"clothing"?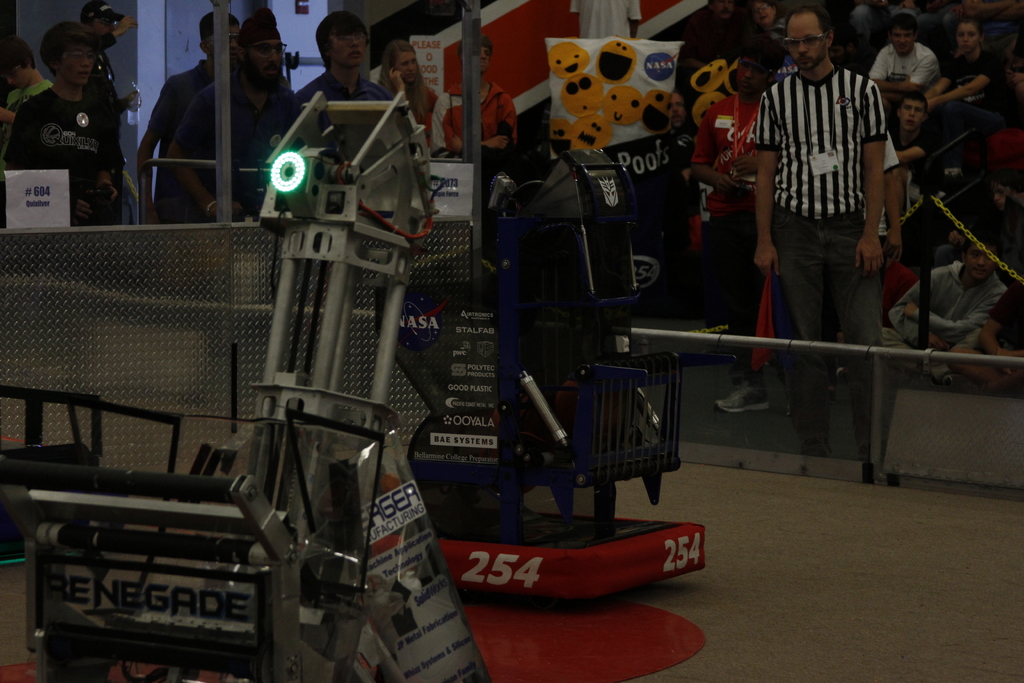
{"x1": 687, "y1": 92, "x2": 761, "y2": 356}
